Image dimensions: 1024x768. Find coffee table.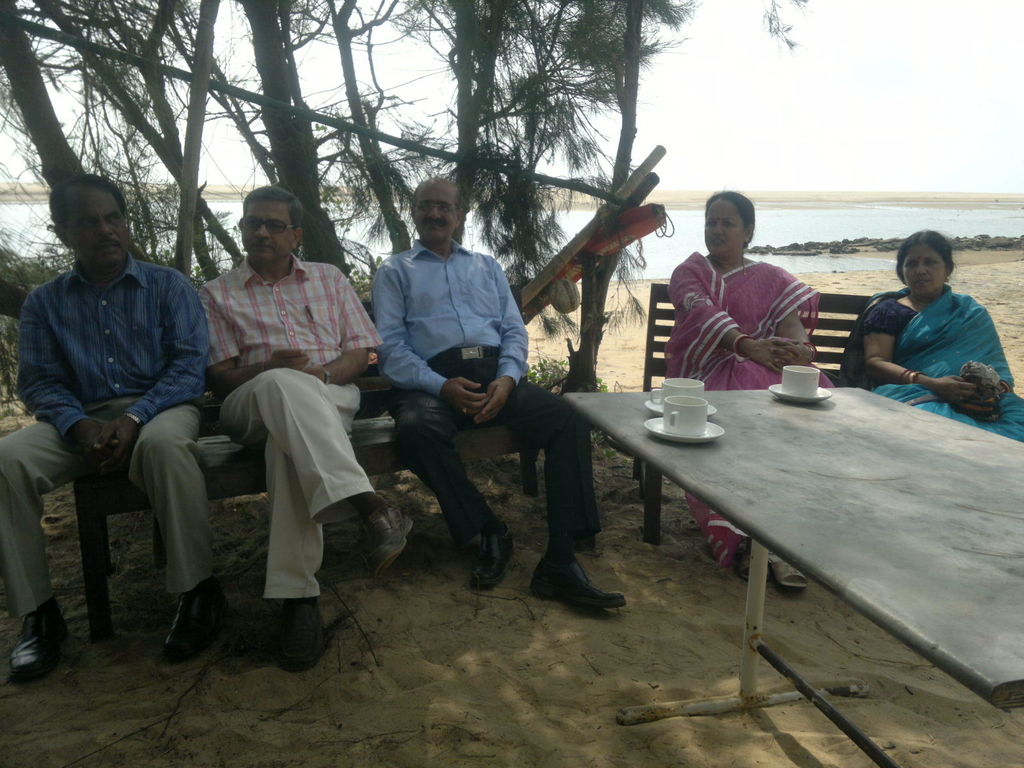
592/347/1007/734.
